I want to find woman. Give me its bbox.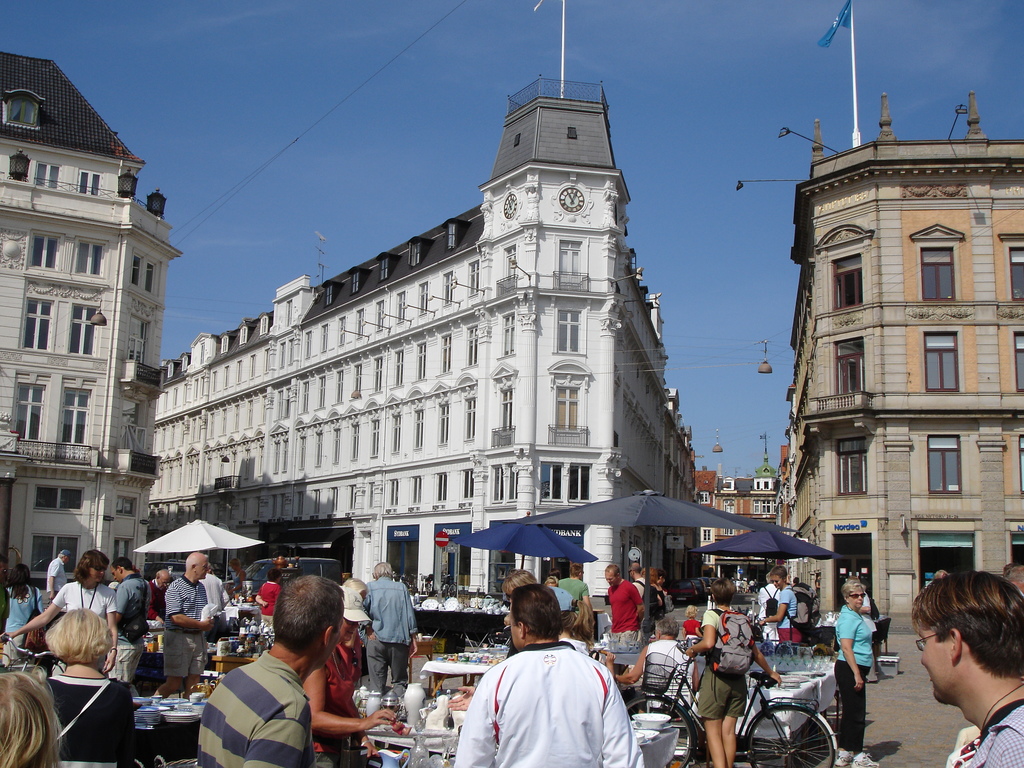
x1=834, y1=579, x2=879, y2=767.
